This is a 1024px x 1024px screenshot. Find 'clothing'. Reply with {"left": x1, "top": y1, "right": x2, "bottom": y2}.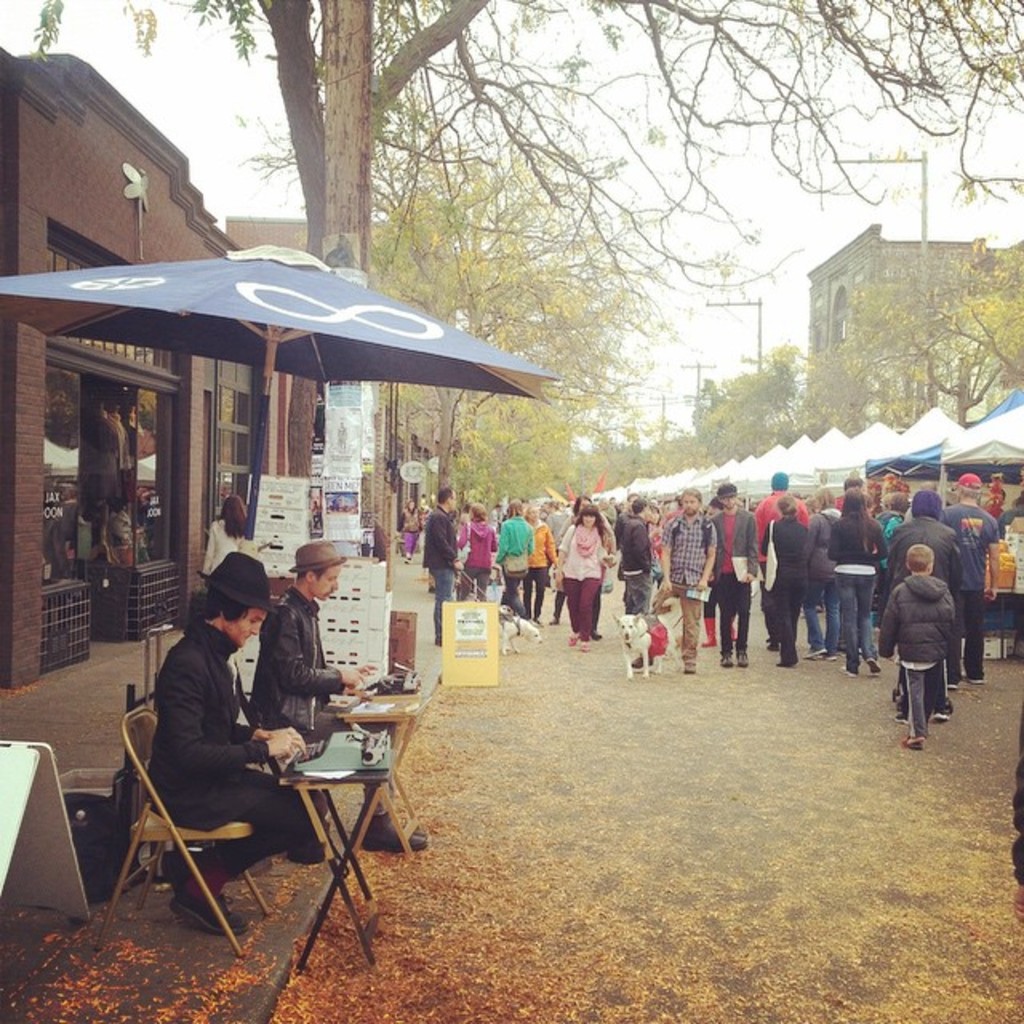
{"left": 254, "top": 586, "right": 378, "bottom": 822}.
